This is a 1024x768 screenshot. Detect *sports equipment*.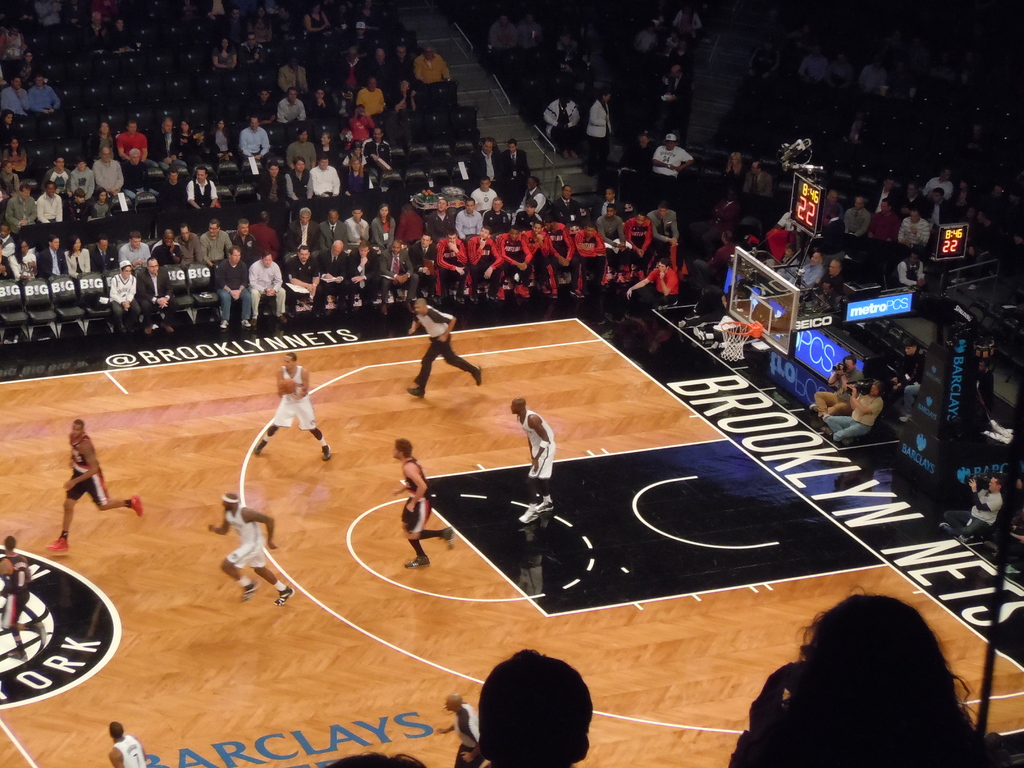
442:527:454:550.
